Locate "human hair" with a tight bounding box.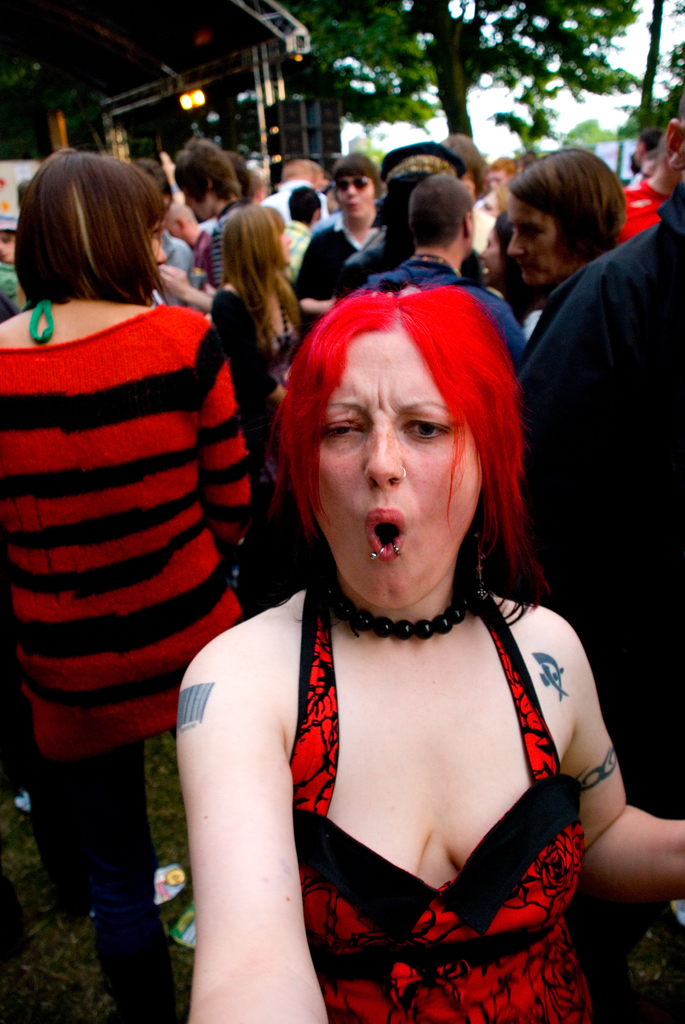
{"x1": 13, "y1": 140, "x2": 170, "y2": 304}.
